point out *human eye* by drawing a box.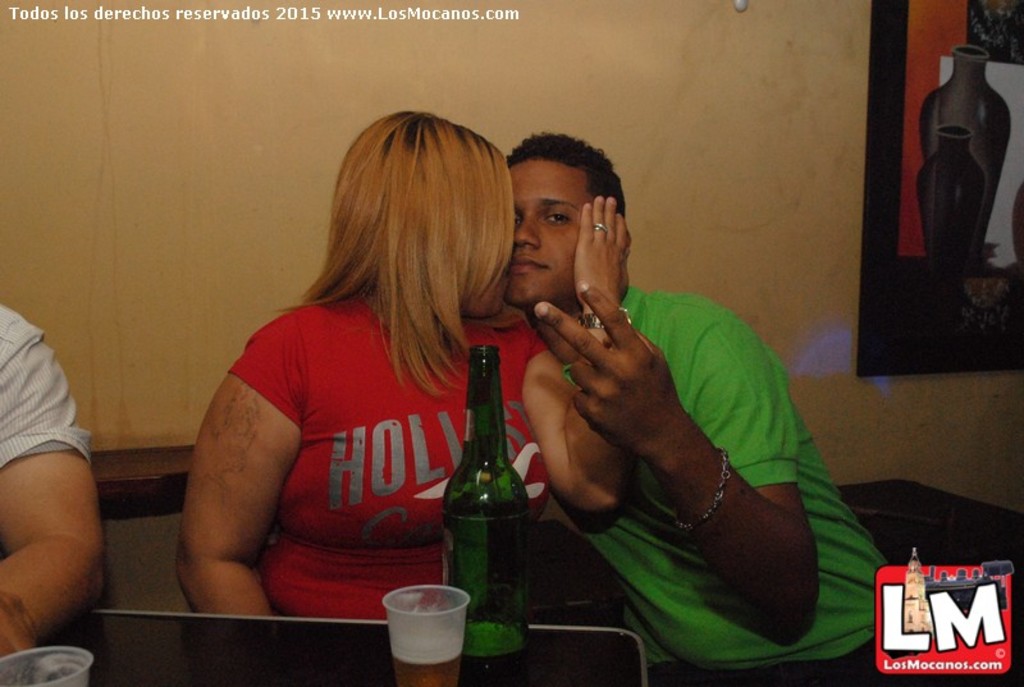
{"x1": 513, "y1": 214, "x2": 529, "y2": 228}.
